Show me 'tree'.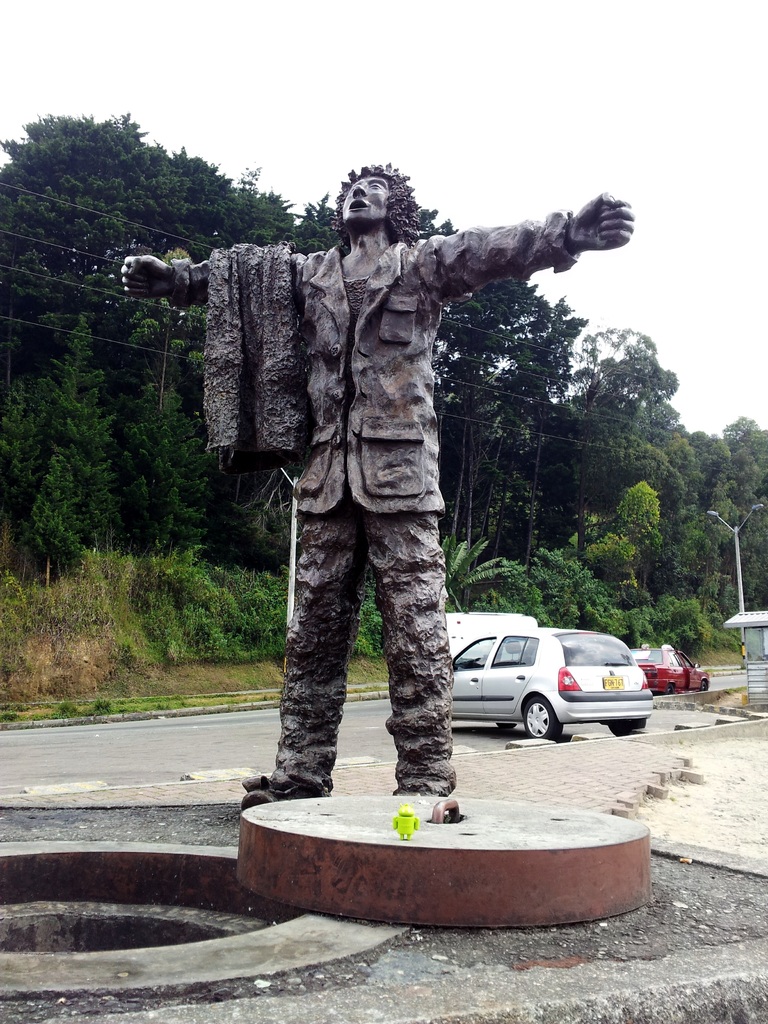
'tree' is here: x1=226, y1=466, x2=292, y2=578.
